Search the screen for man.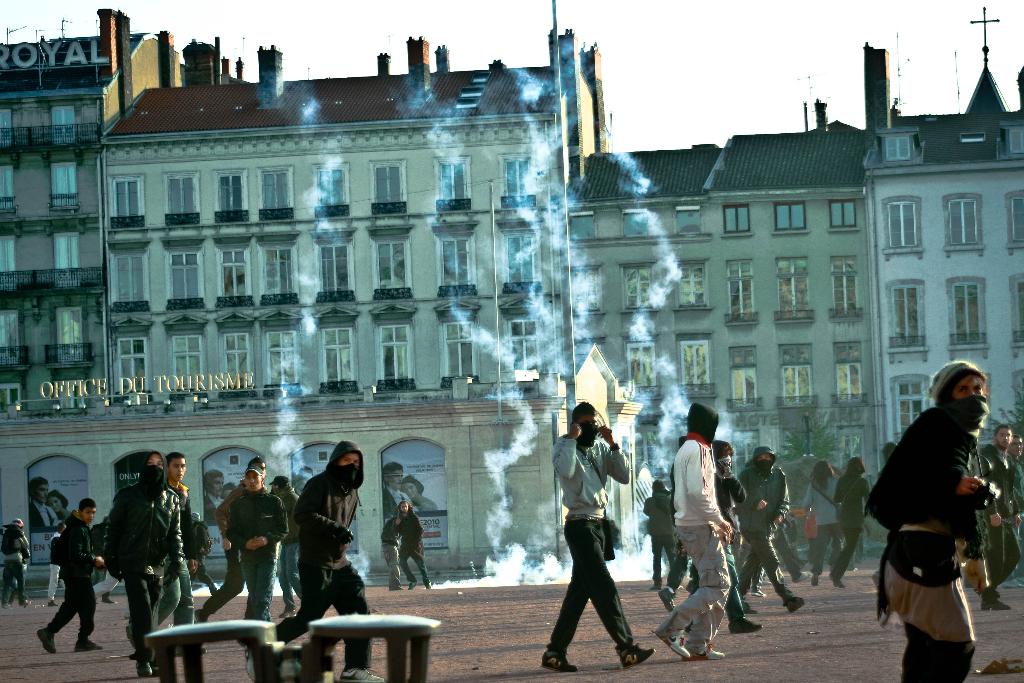
Found at [192, 452, 269, 628].
